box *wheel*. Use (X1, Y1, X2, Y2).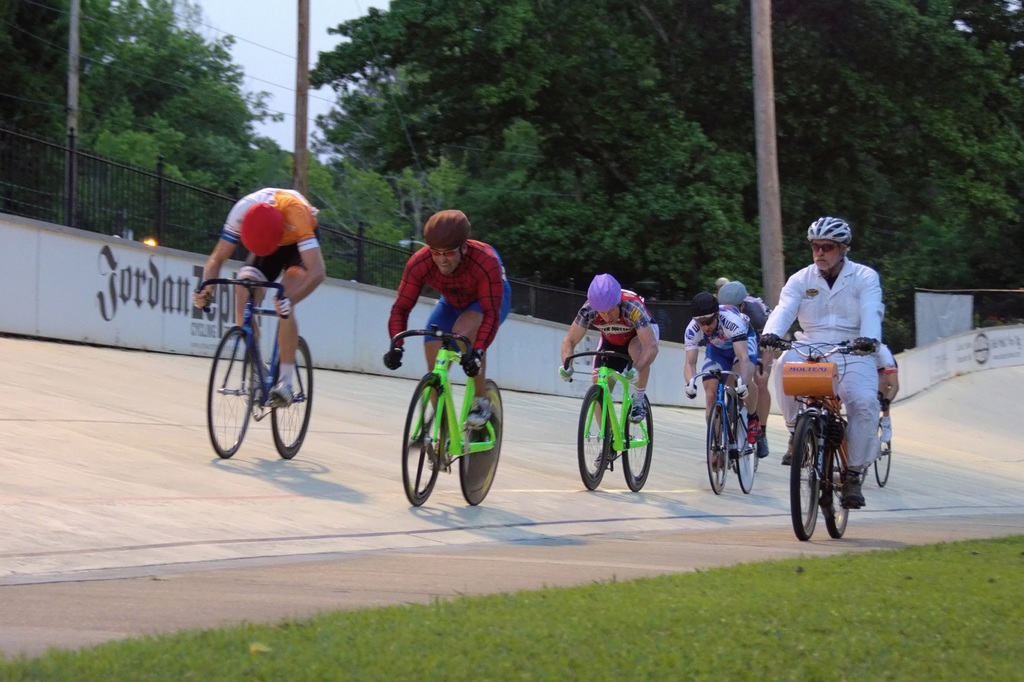
(578, 387, 609, 491).
